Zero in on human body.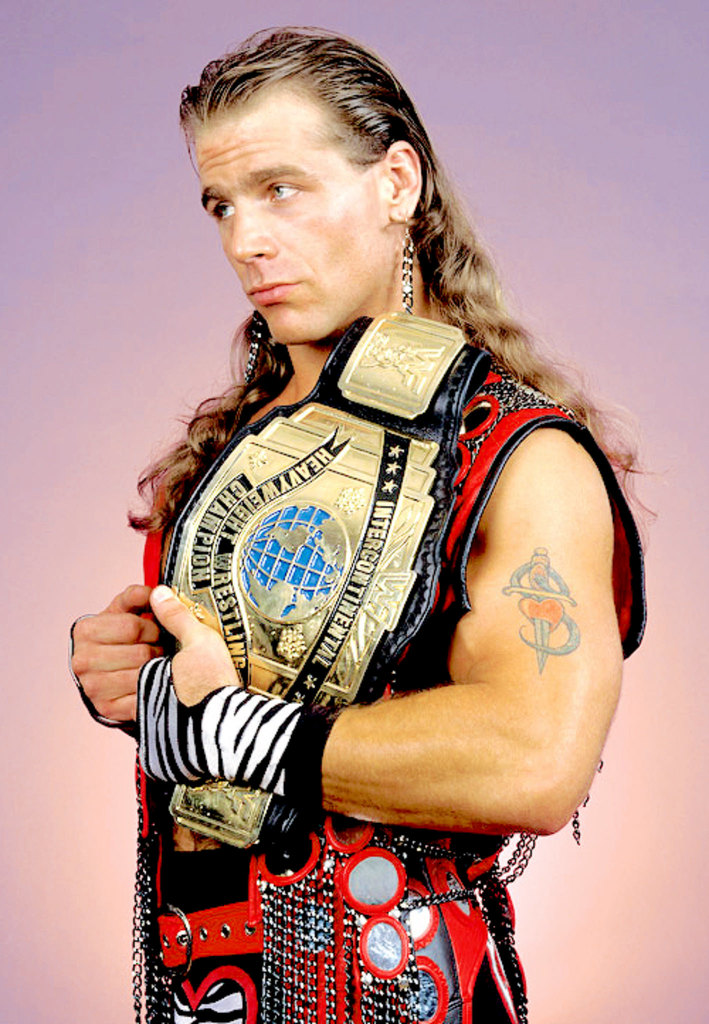
Zeroed in: 100, 82, 646, 1023.
